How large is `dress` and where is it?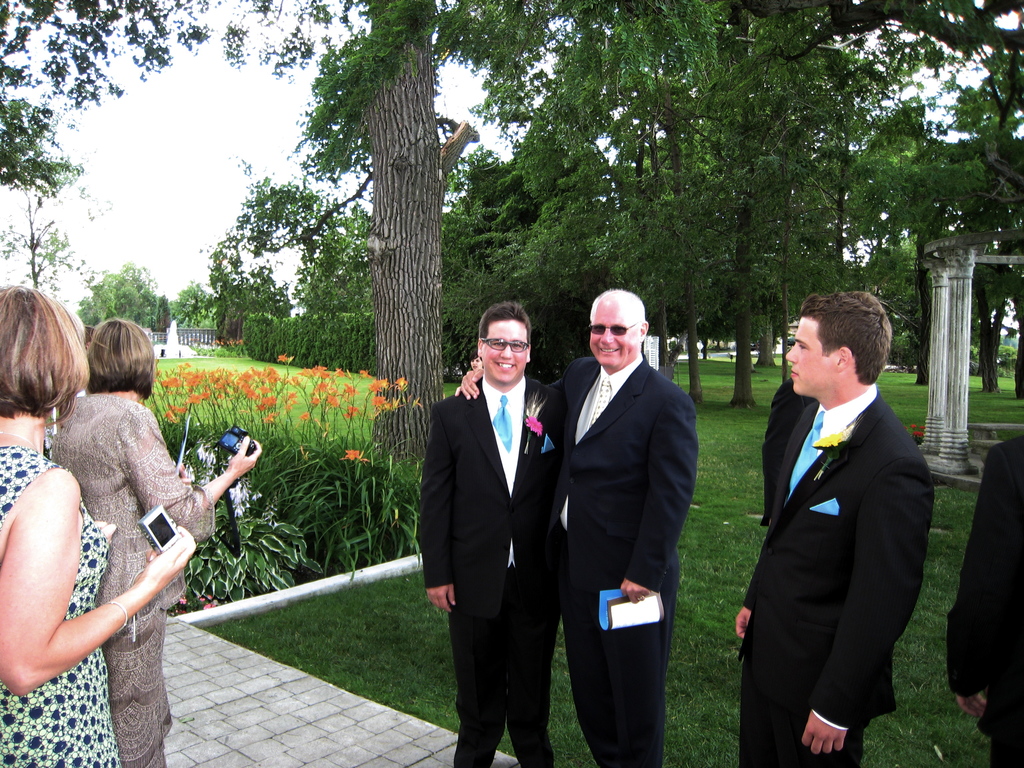
Bounding box: [406, 371, 567, 767].
